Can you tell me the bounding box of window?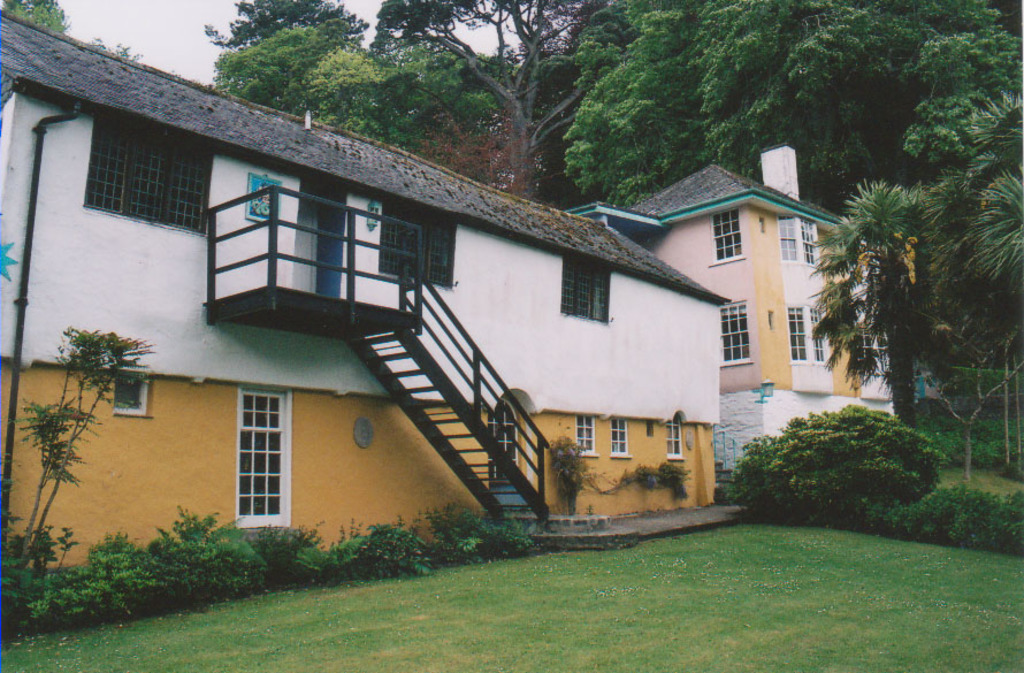
crop(209, 367, 295, 542).
